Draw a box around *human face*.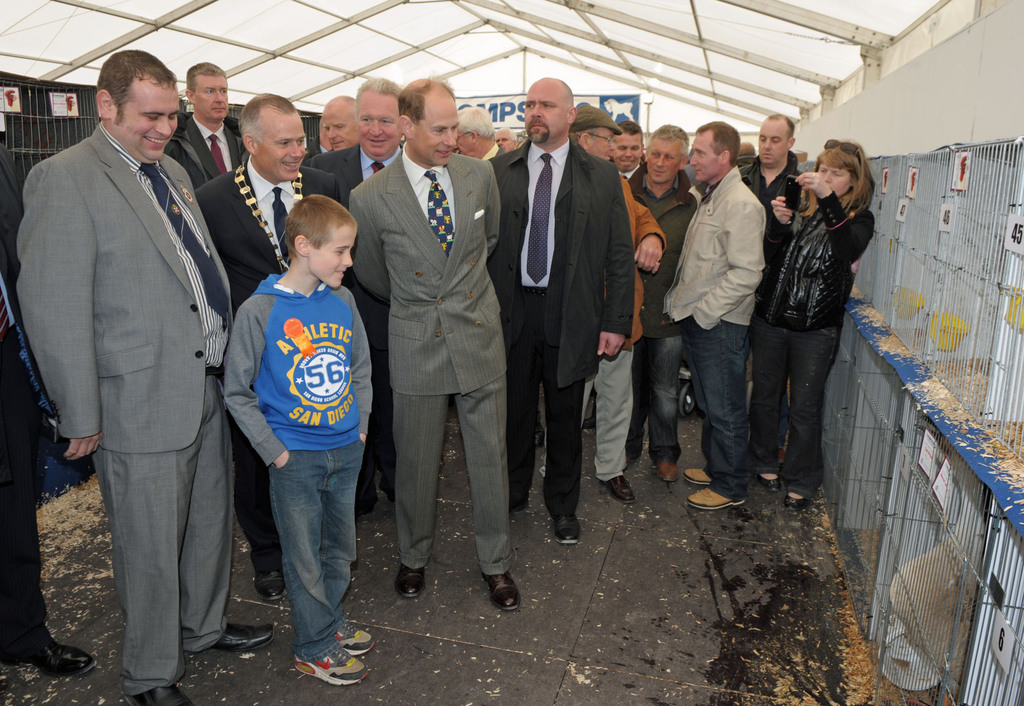
bbox=(522, 84, 566, 145).
